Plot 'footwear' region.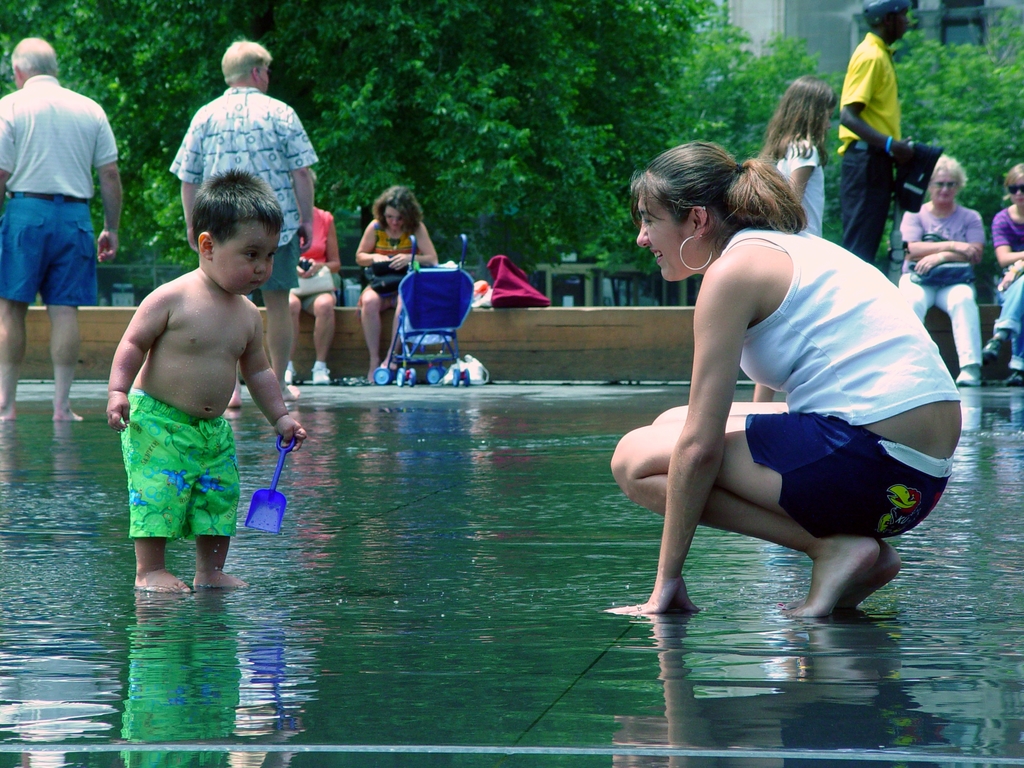
Plotted at region(308, 361, 328, 388).
